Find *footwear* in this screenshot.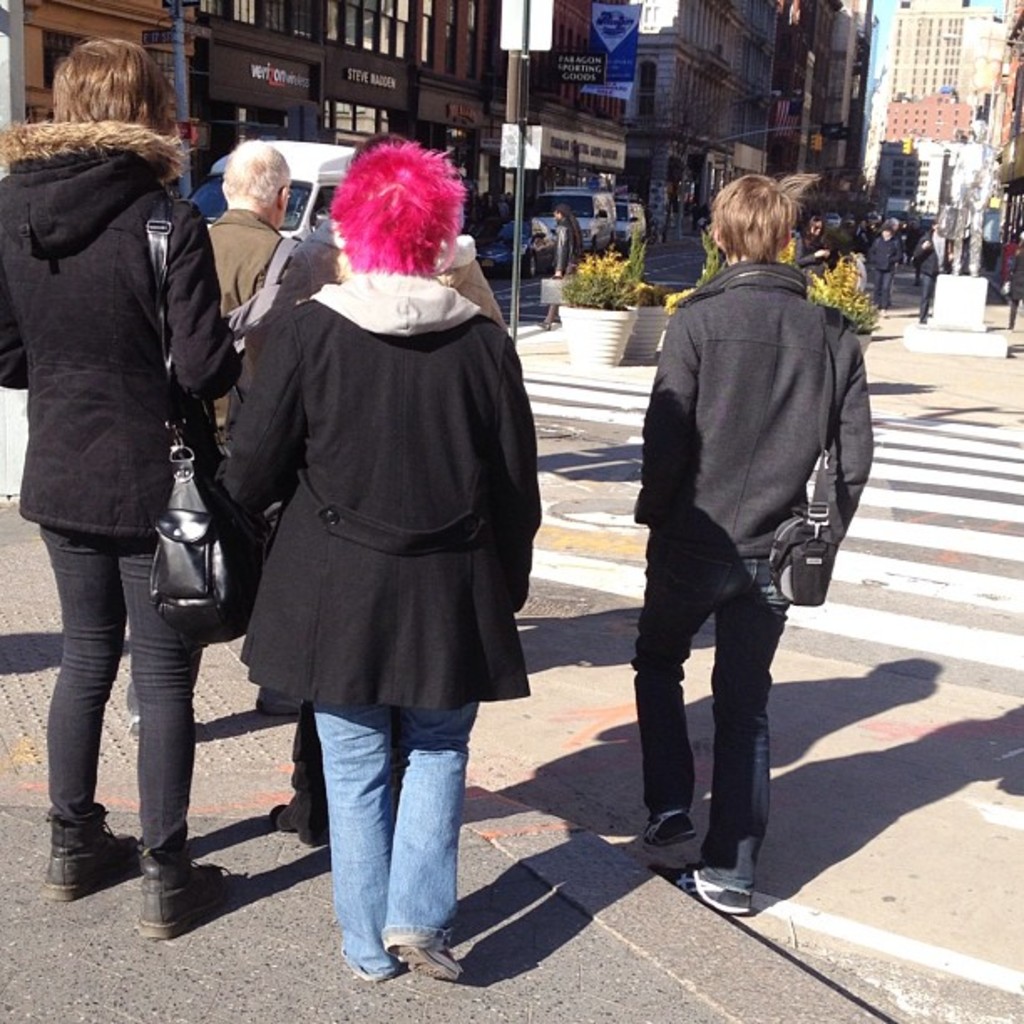
The bounding box for *footwear* is <bbox>137, 845, 231, 945</bbox>.
